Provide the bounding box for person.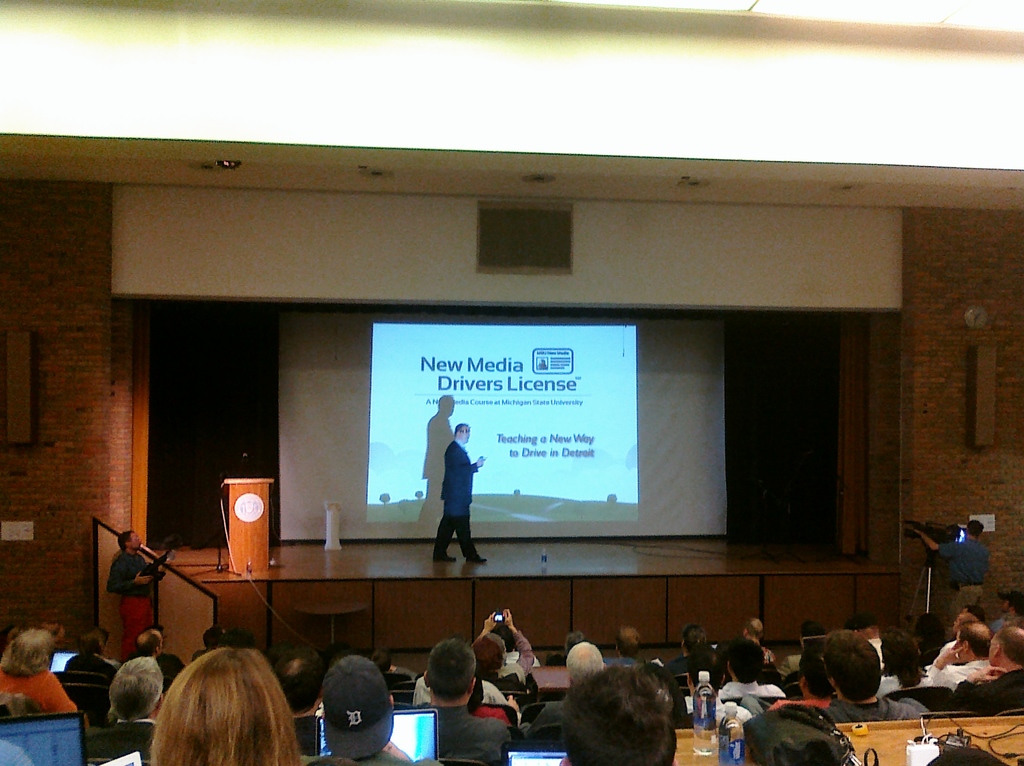
Rect(824, 628, 932, 724).
